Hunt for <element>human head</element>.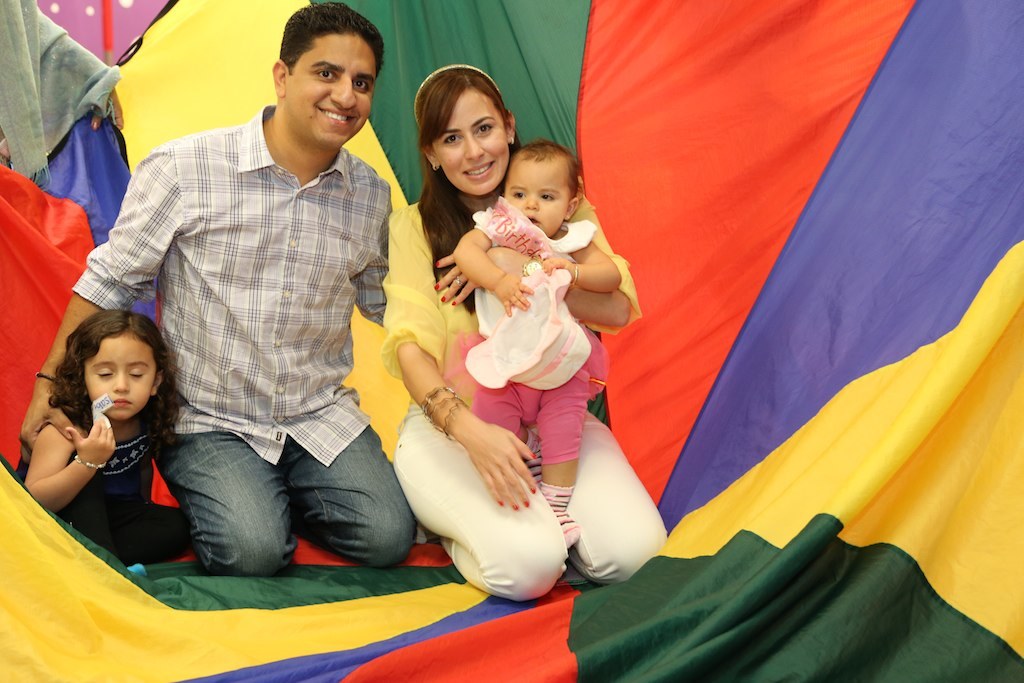
Hunted down at box=[65, 304, 166, 420].
